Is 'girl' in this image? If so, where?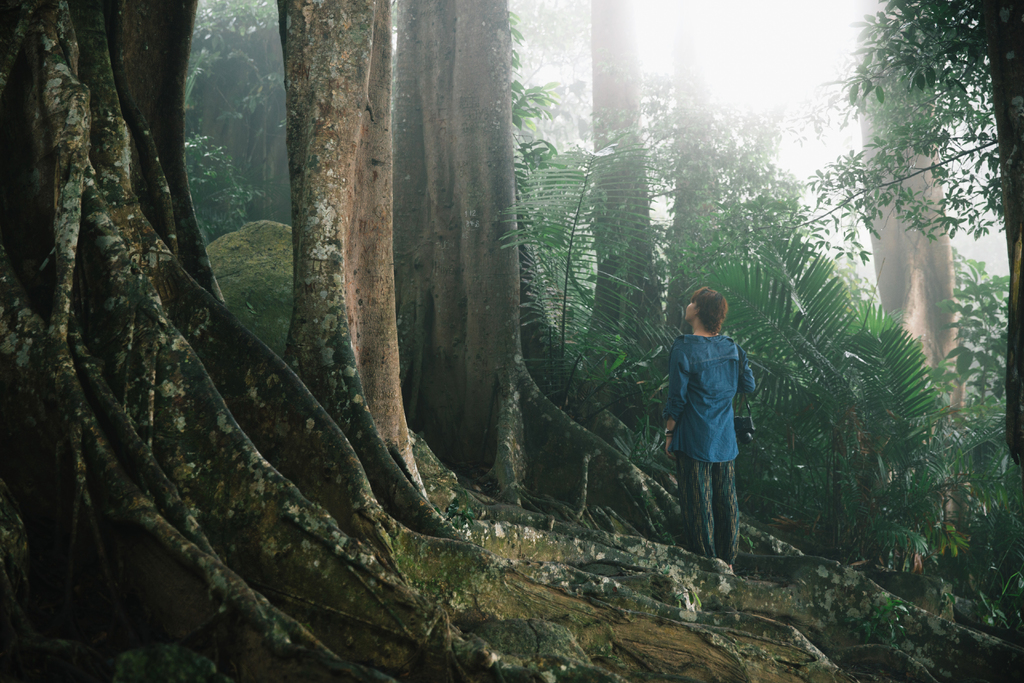
Yes, at detection(660, 286, 758, 568).
